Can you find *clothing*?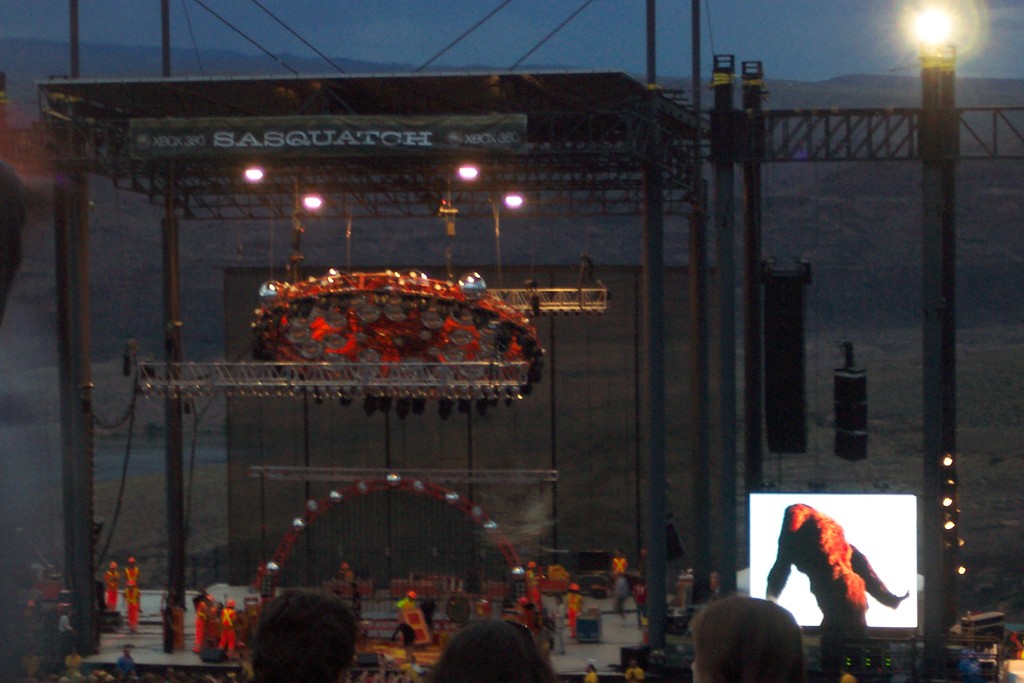
Yes, bounding box: [526, 568, 545, 609].
